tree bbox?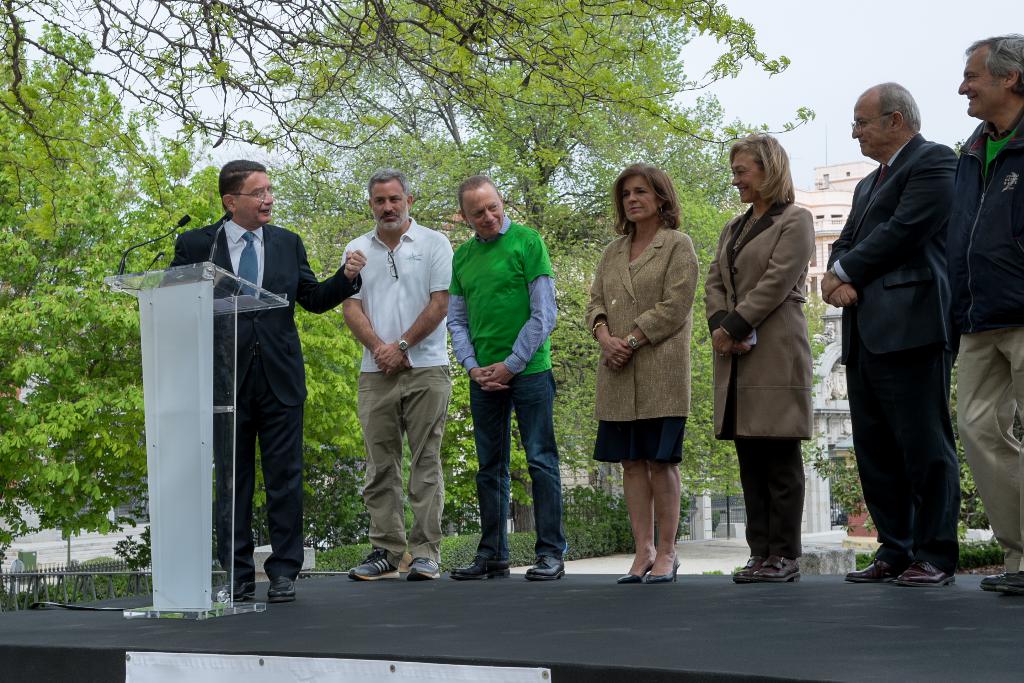
left=6, top=81, right=170, bottom=618
